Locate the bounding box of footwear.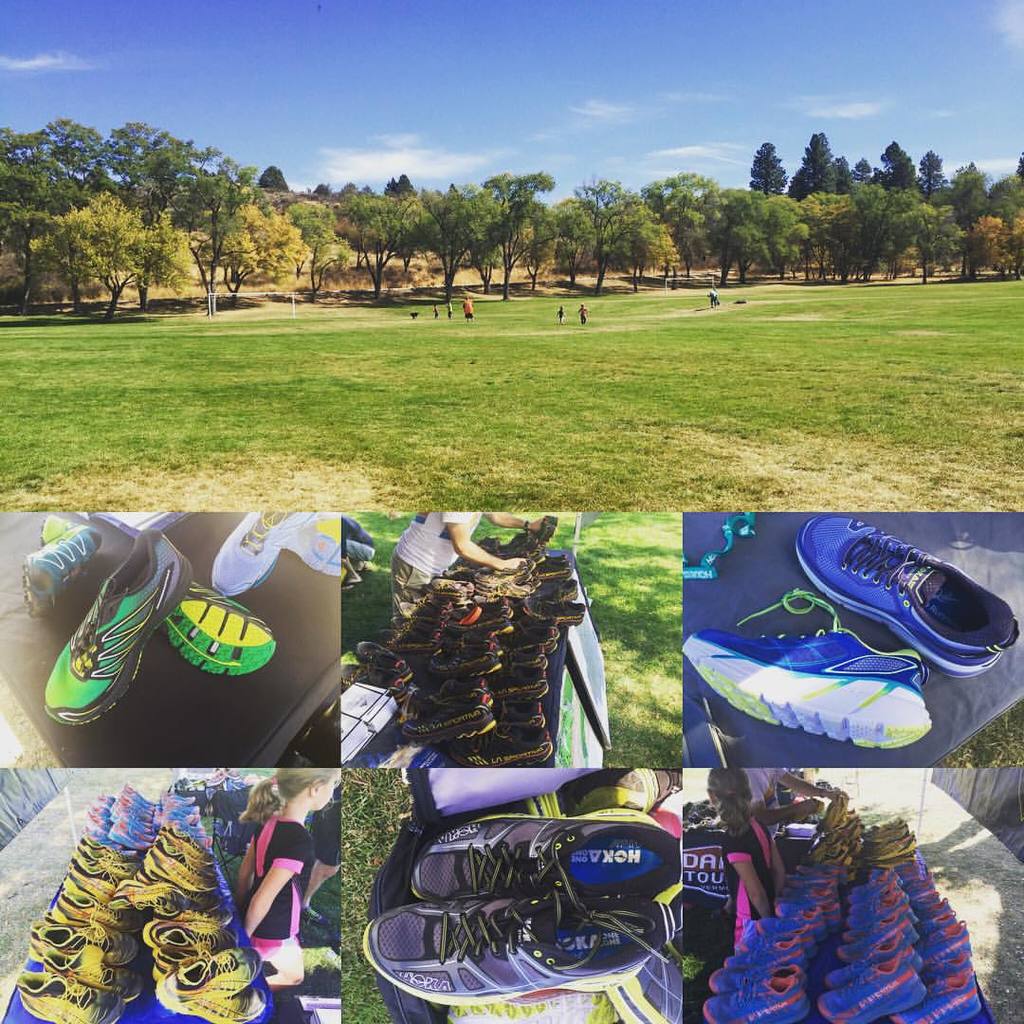
Bounding box: bbox=[204, 502, 322, 597].
